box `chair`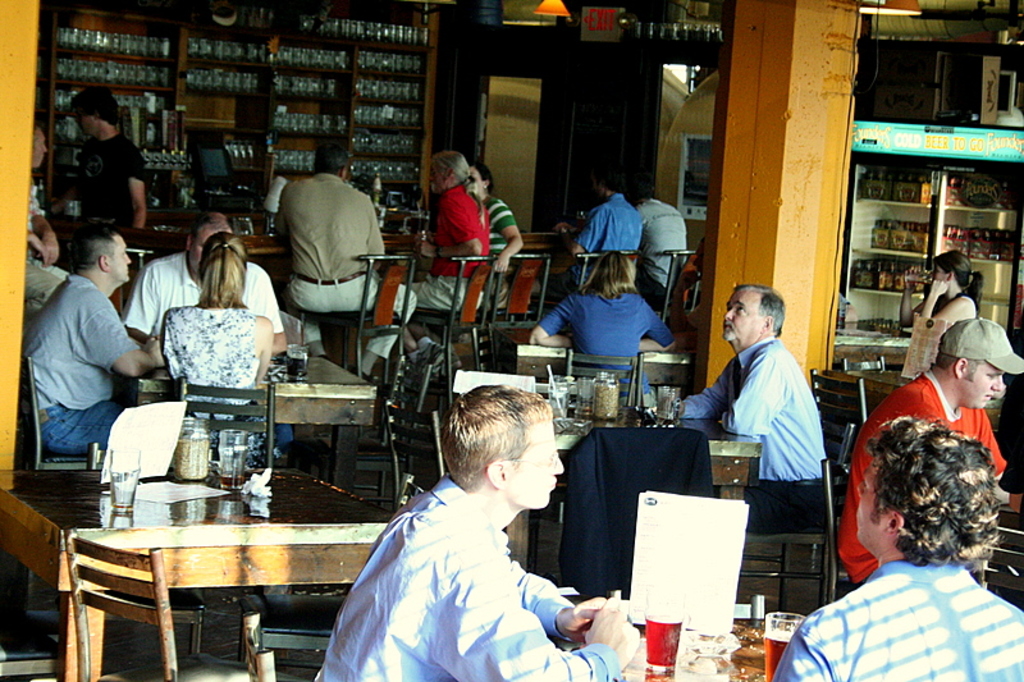
bbox=(719, 413, 860, 619)
